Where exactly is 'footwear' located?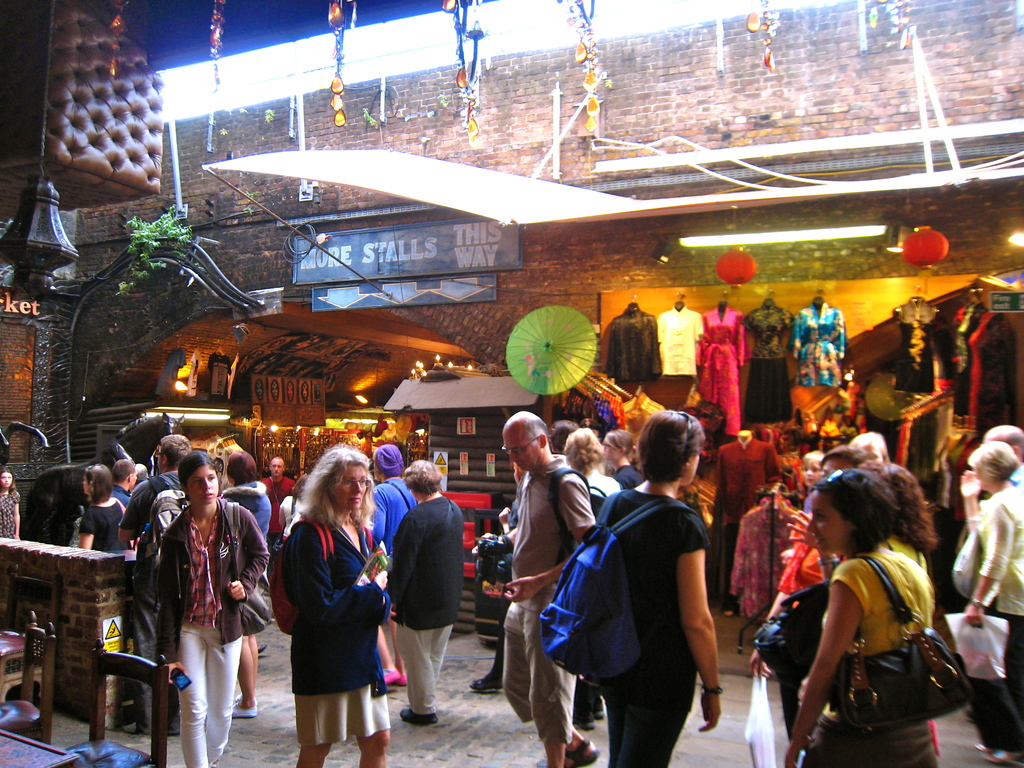
Its bounding box is box(574, 716, 591, 733).
